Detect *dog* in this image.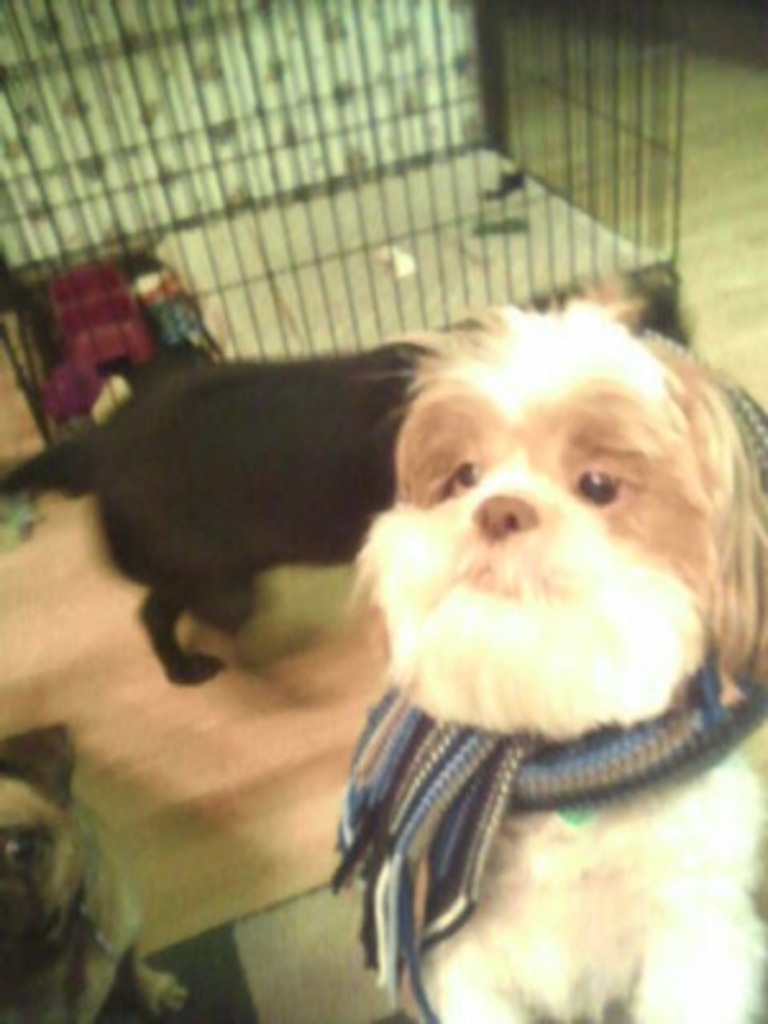
Detection: box(335, 276, 765, 1021).
